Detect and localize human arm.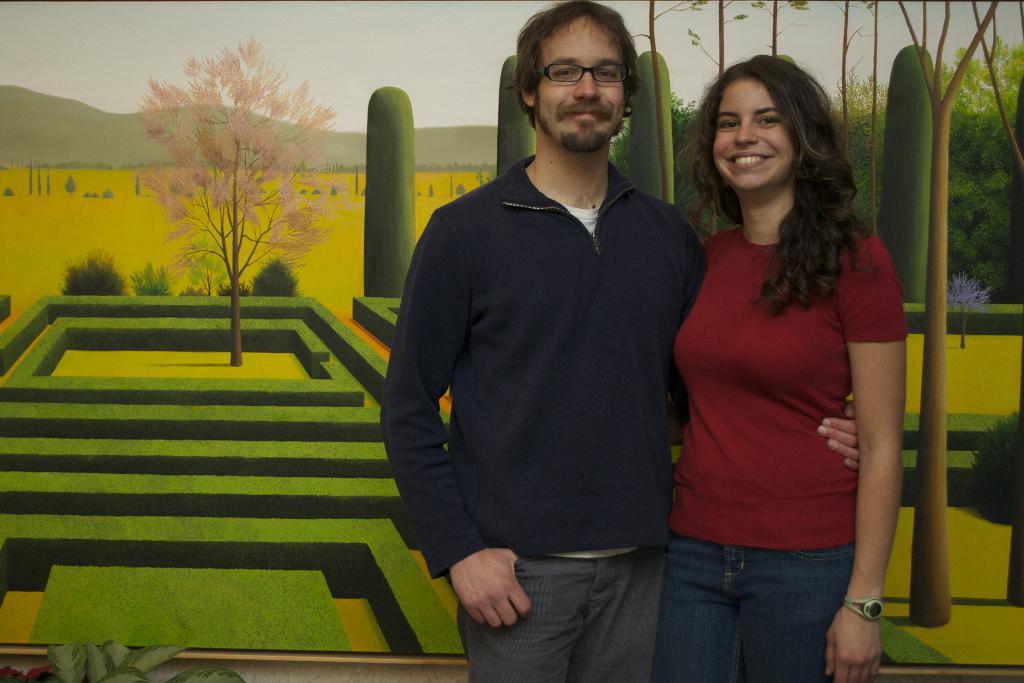
Localized at [left=825, top=418, right=860, bottom=477].
